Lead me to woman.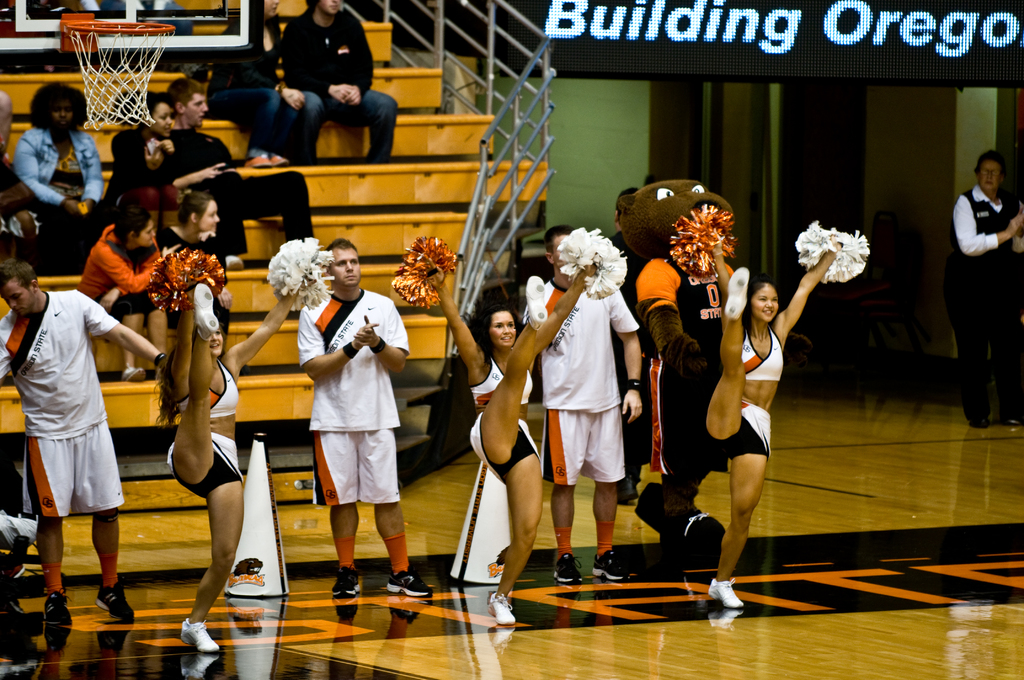
Lead to (211,0,316,177).
